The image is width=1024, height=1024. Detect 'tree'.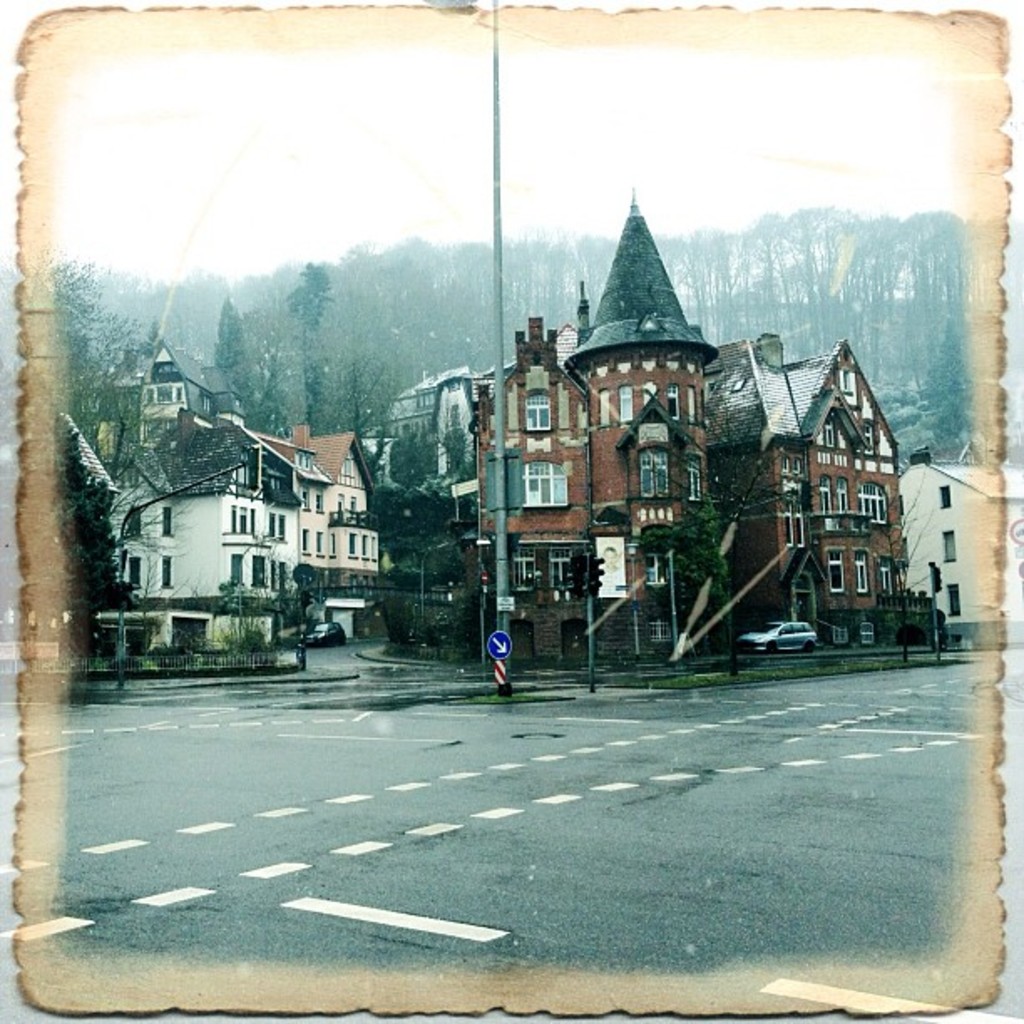
Detection: [72,323,254,637].
